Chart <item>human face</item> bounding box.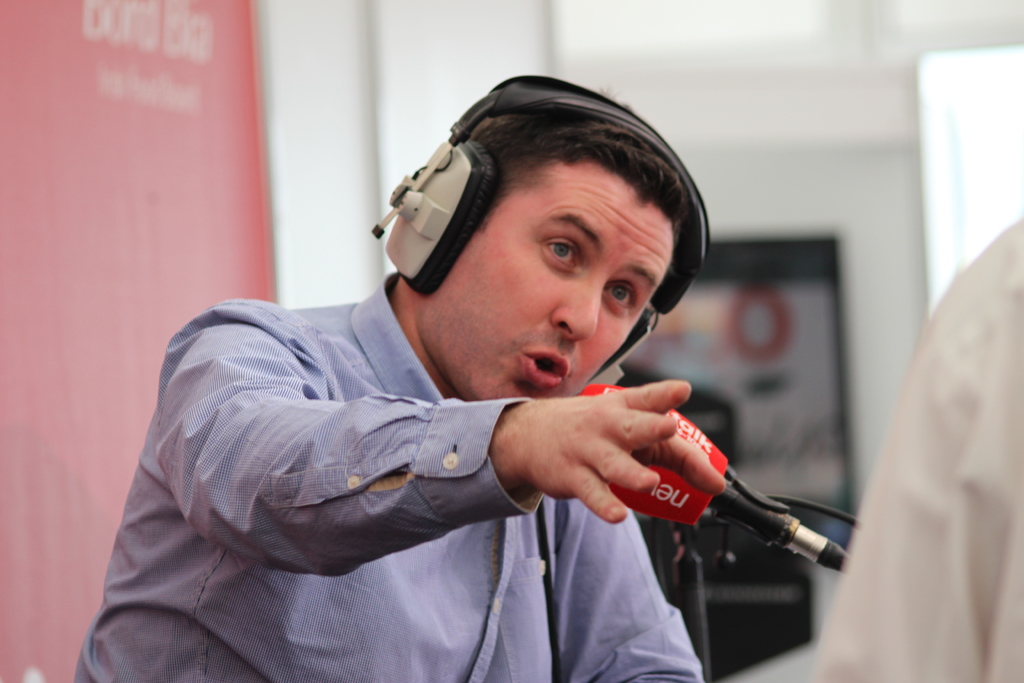
Charted: [415,157,673,404].
